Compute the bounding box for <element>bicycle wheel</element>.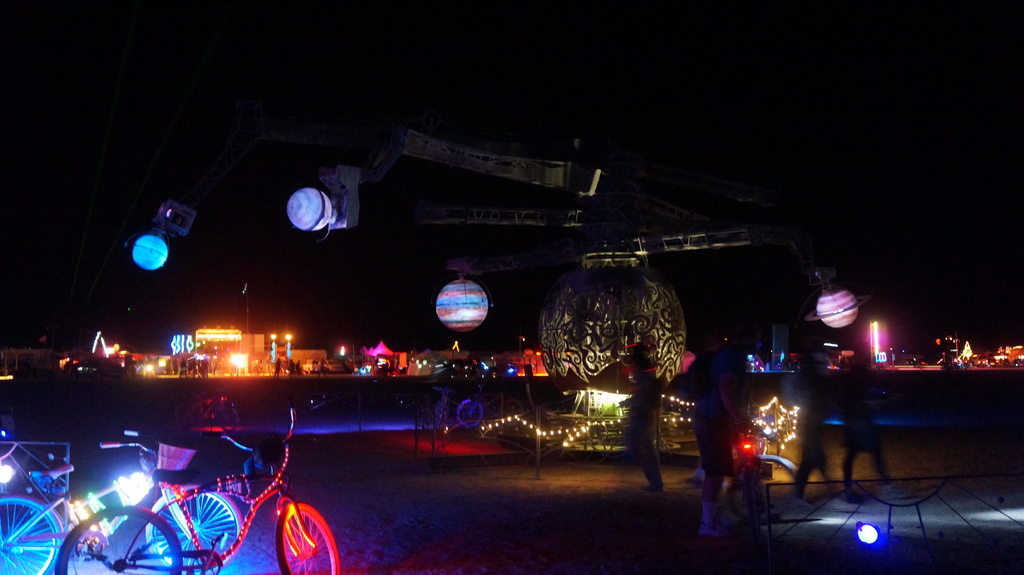
{"x1": 273, "y1": 500, "x2": 342, "y2": 574}.
